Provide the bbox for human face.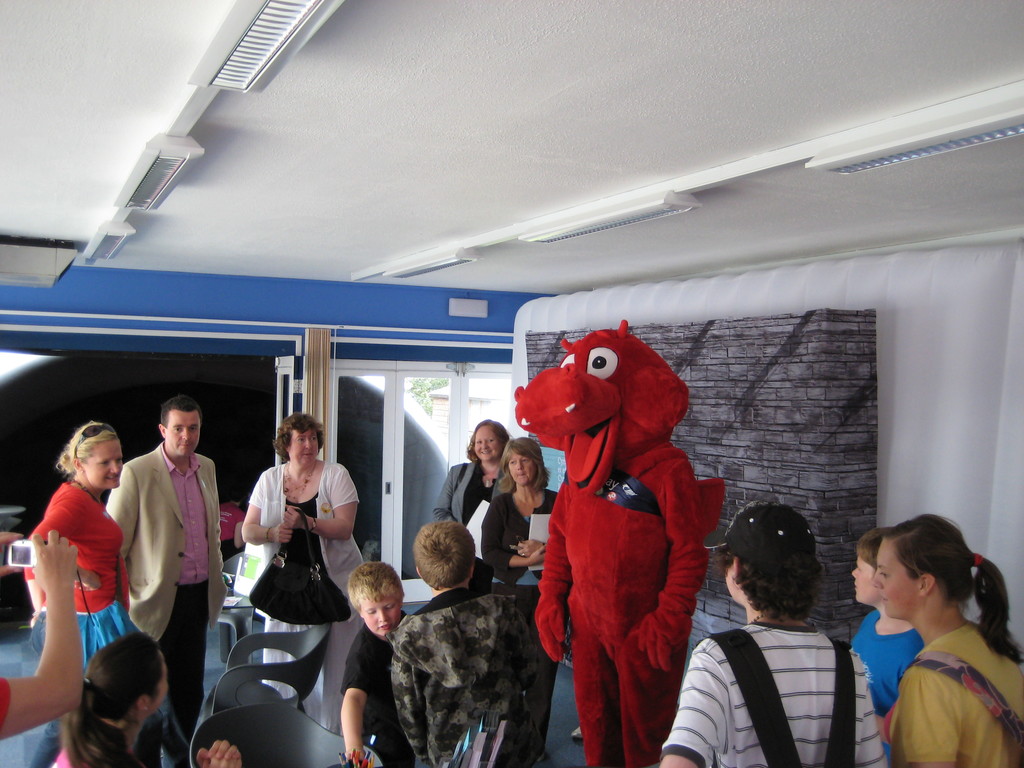
{"x1": 364, "y1": 595, "x2": 402, "y2": 637}.
